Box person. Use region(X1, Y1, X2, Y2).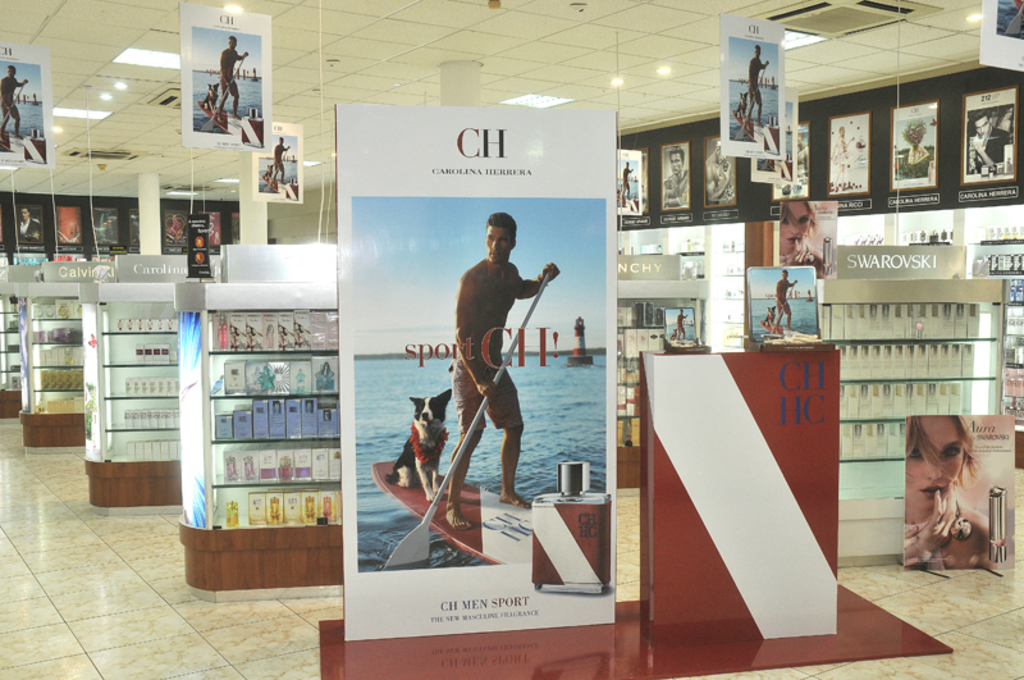
region(741, 37, 771, 127).
